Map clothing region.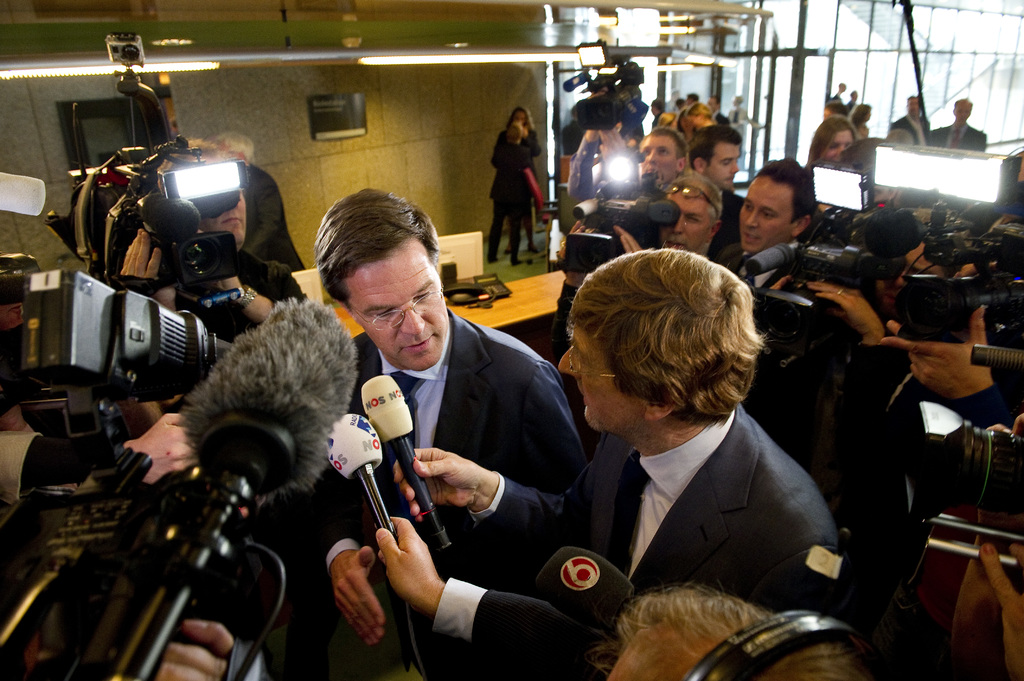
Mapped to (710, 198, 746, 252).
